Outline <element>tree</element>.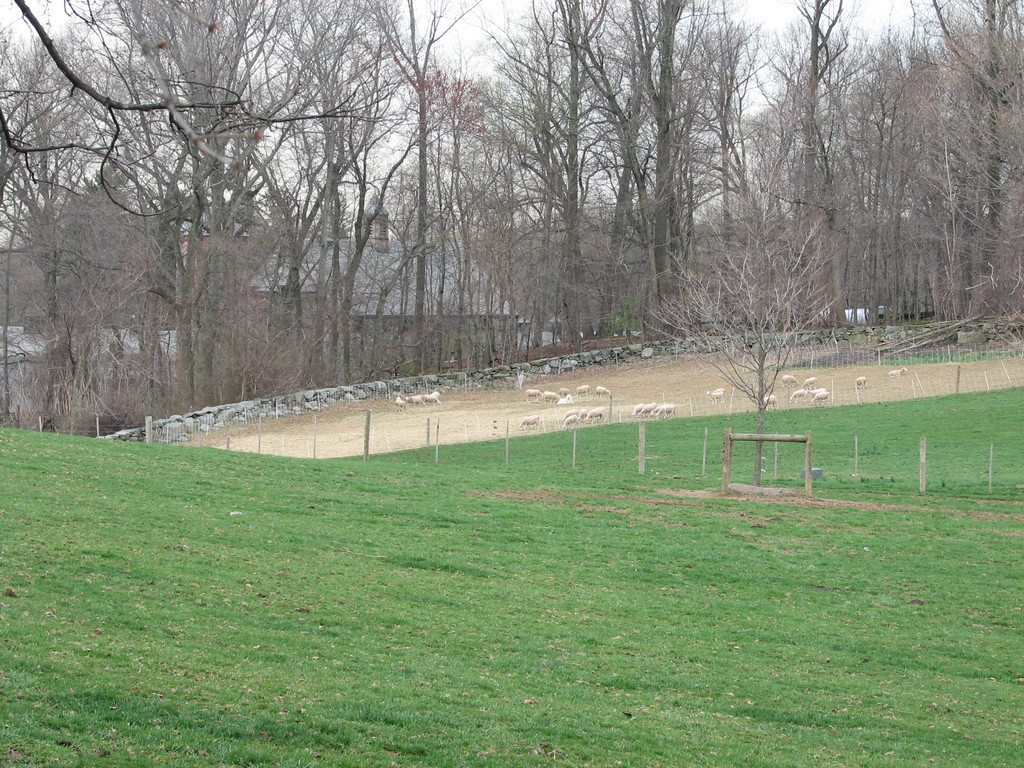
Outline: [0, 0, 427, 442].
